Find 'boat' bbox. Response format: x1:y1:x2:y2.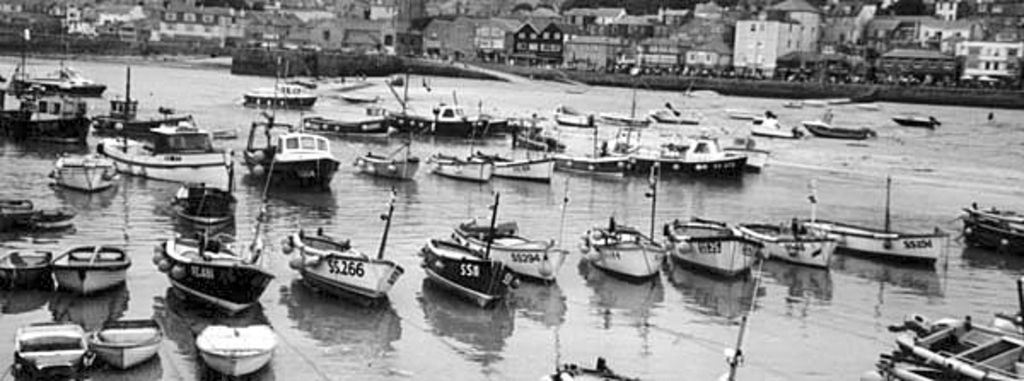
196:313:285:379.
